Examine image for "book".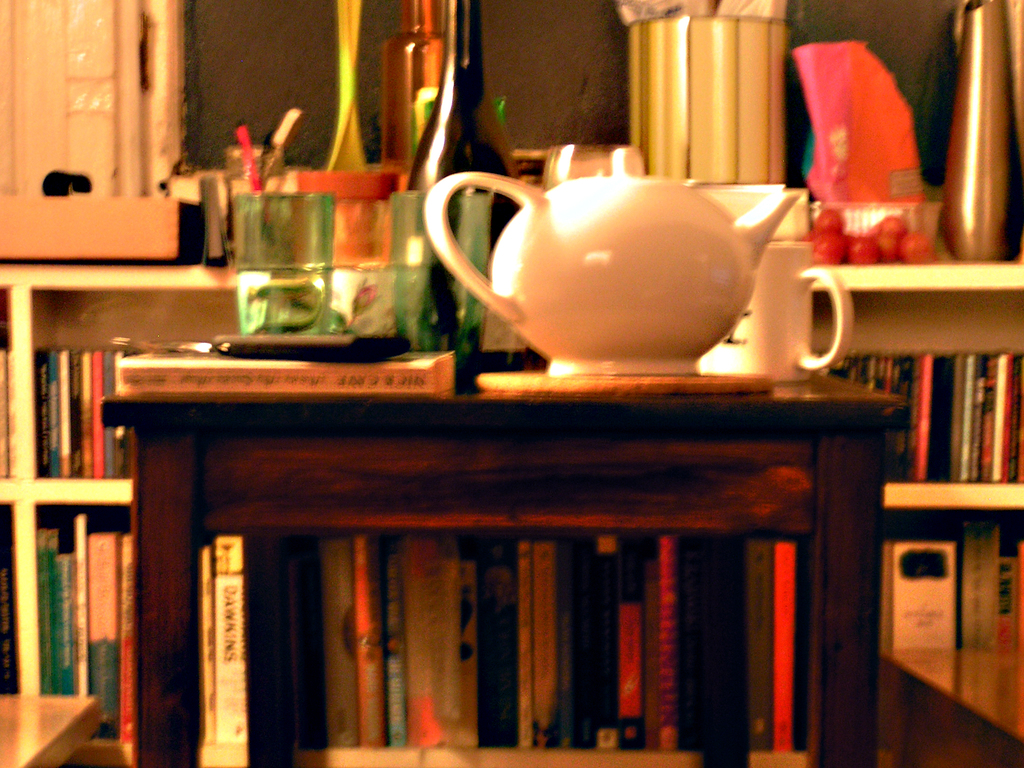
Examination result: [533,540,557,747].
